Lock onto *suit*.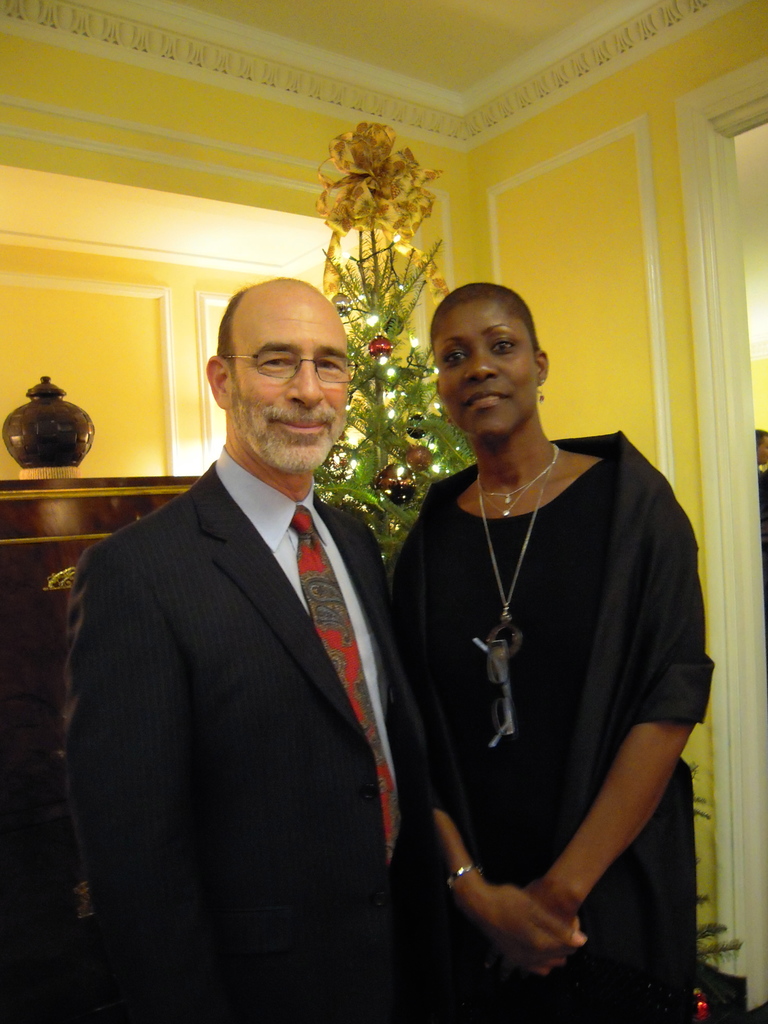
Locked: 63:468:435:1023.
